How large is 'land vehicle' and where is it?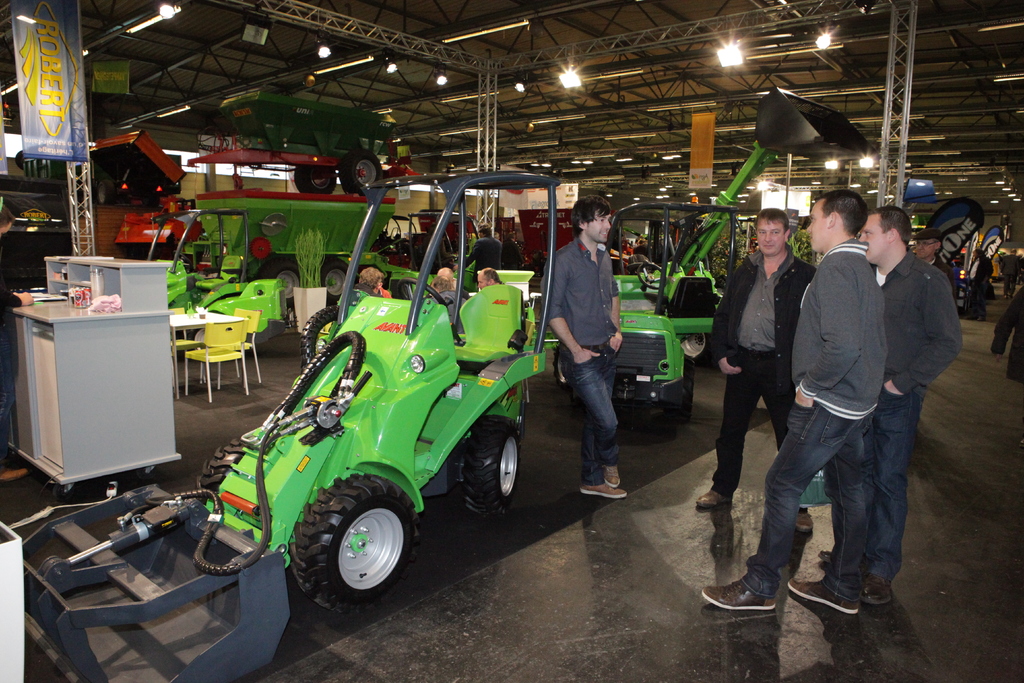
Bounding box: (557,290,689,440).
